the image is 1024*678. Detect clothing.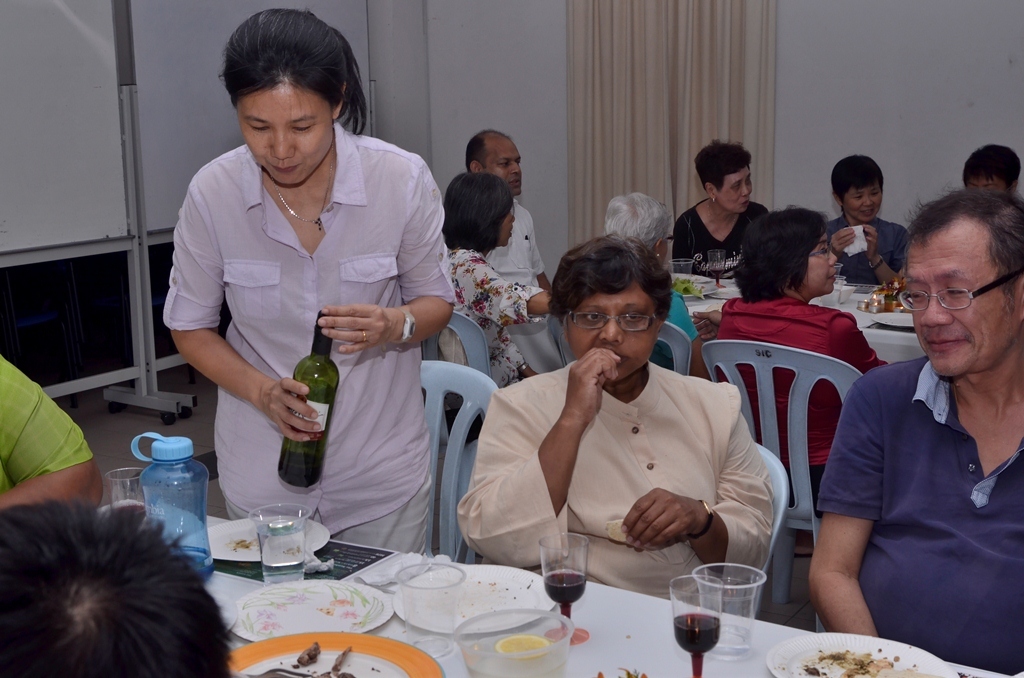
Detection: l=712, t=298, r=886, b=505.
